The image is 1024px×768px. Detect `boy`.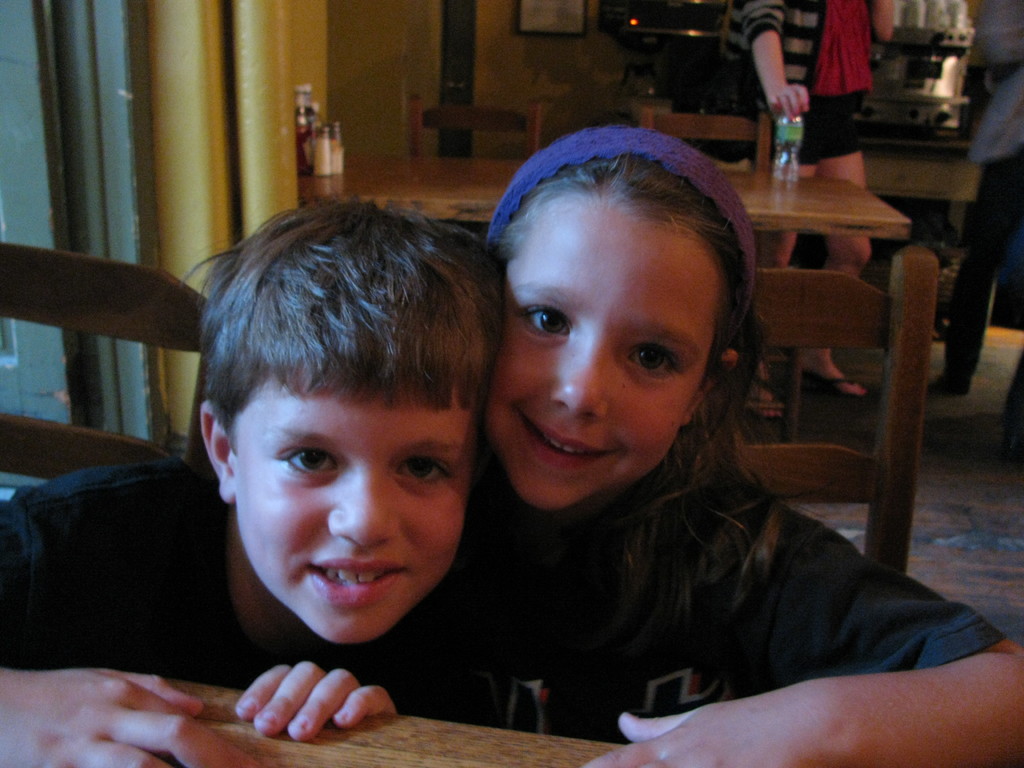
Detection: bbox(0, 193, 505, 767).
